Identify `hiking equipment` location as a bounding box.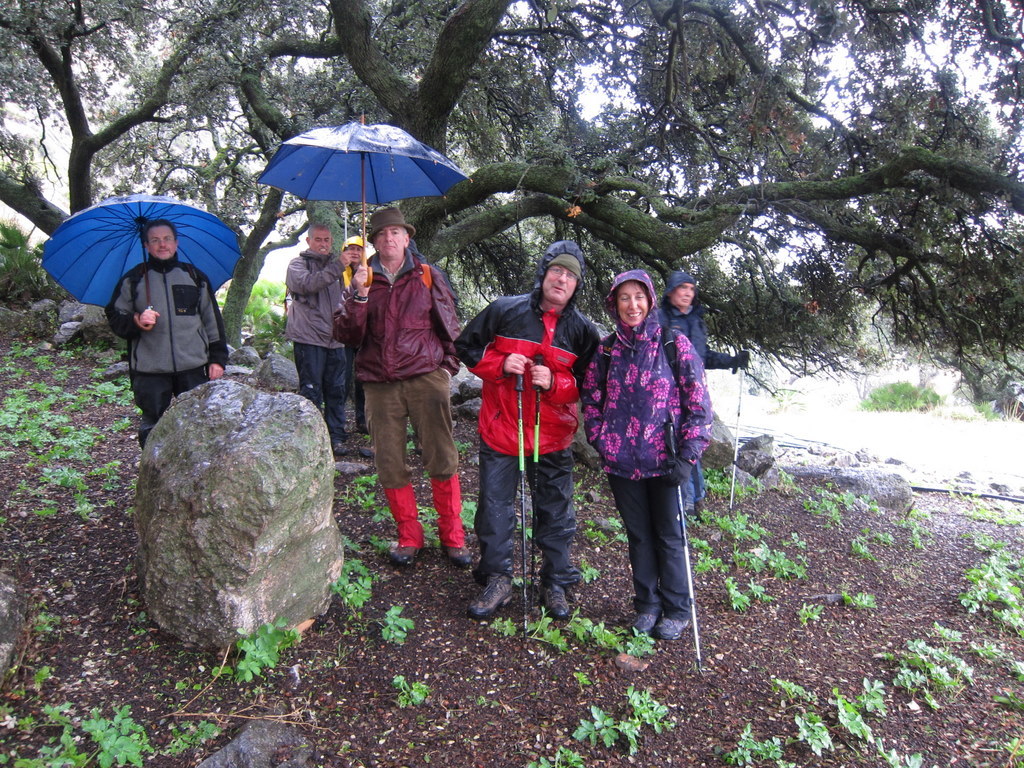
665:424:705:675.
